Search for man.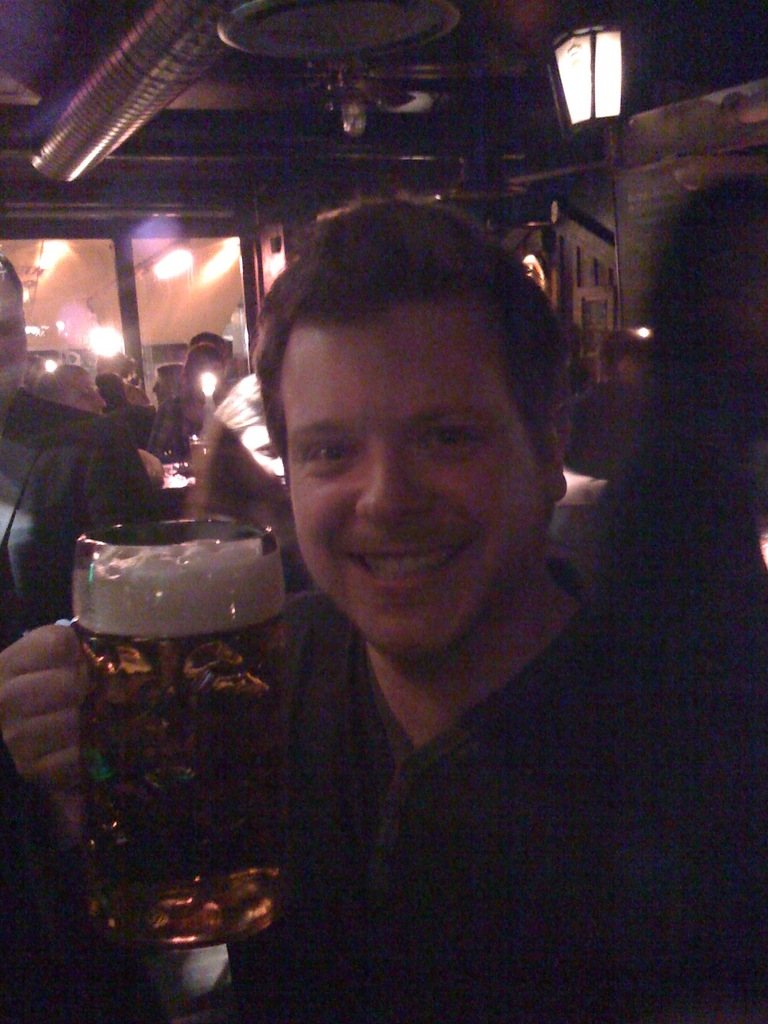
Found at locate(0, 251, 166, 648).
